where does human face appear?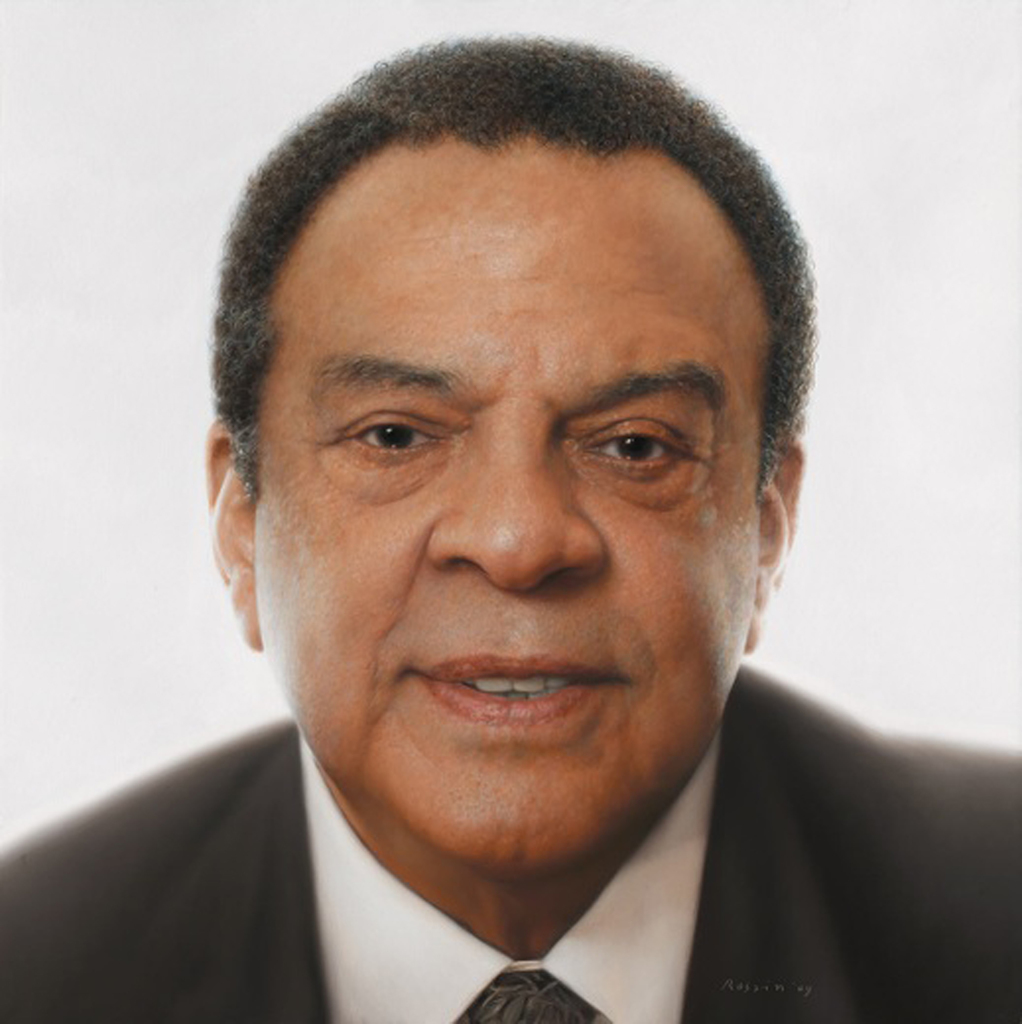
Appears at [x1=255, y1=182, x2=755, y2=888].
